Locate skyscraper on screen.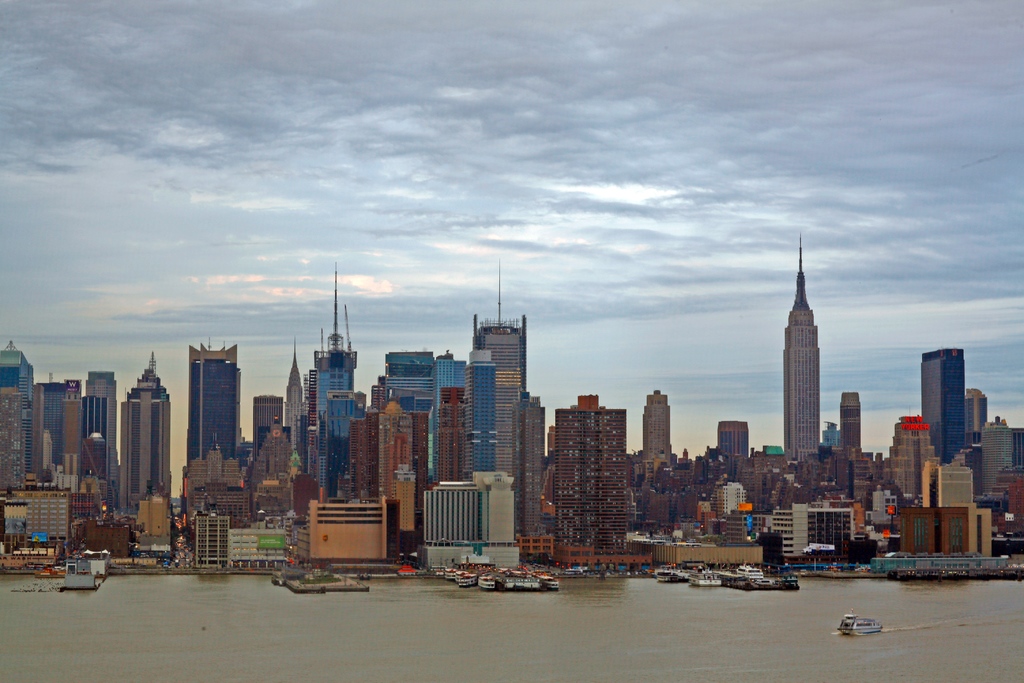
On screen at (85, 361, 134, 504).
